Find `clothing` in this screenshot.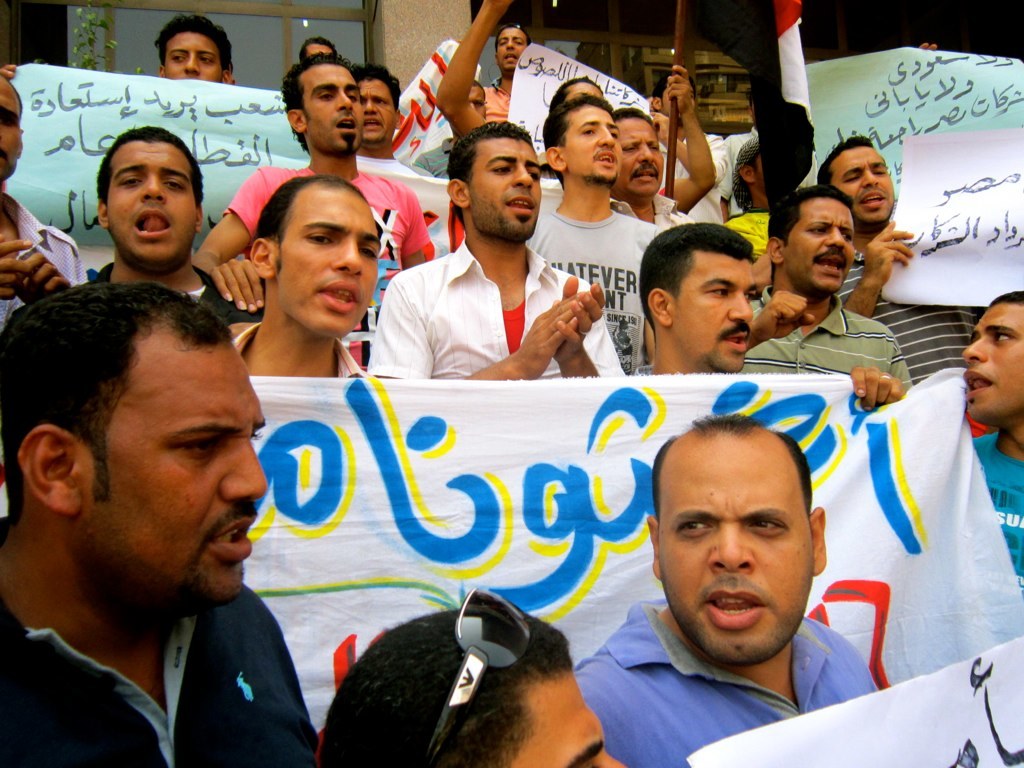
The bounding box for `clothing` is <region>0, 186, 93, 343</region>.
